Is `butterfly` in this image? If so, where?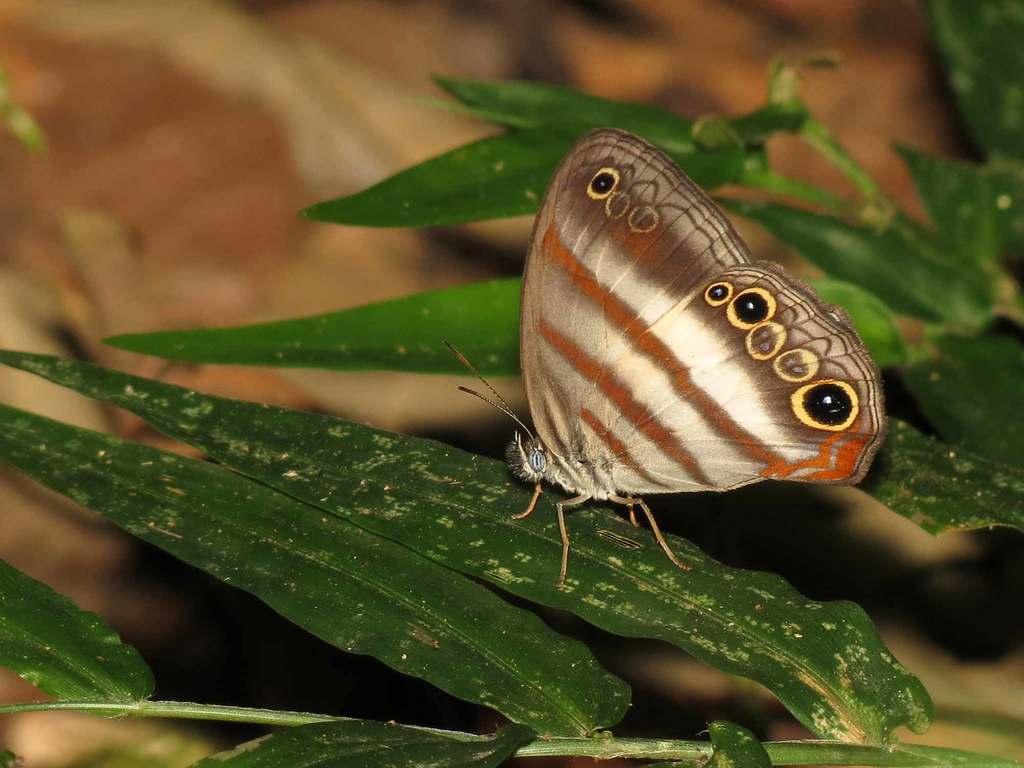
Yes, at rect(444, 134, 877, 563).
